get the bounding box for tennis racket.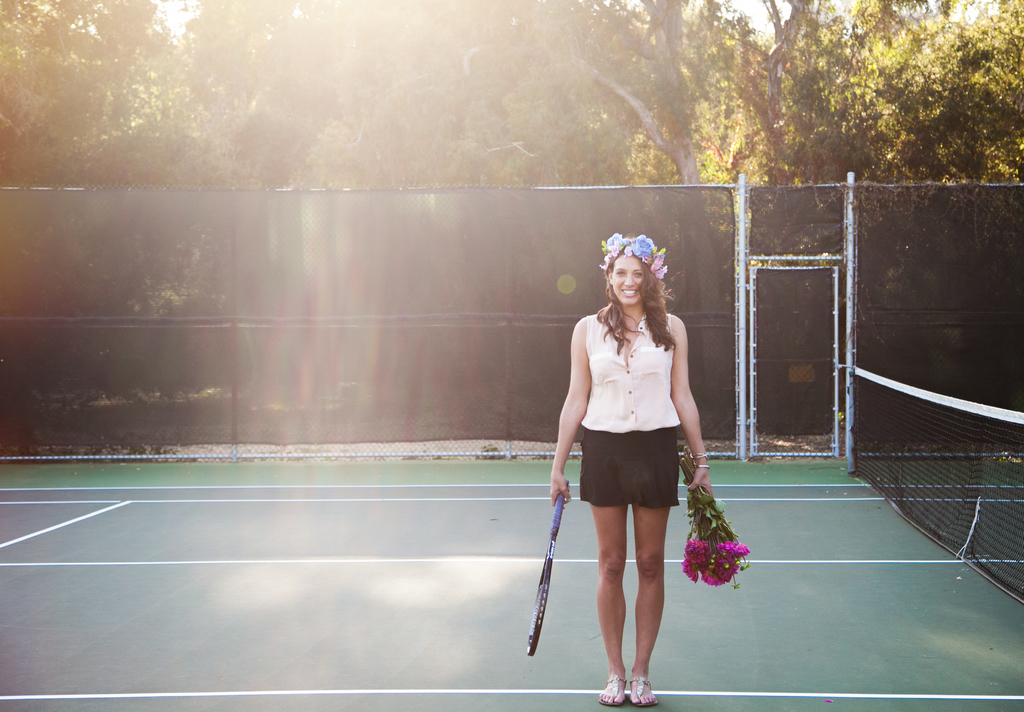
529 478 569 654.
